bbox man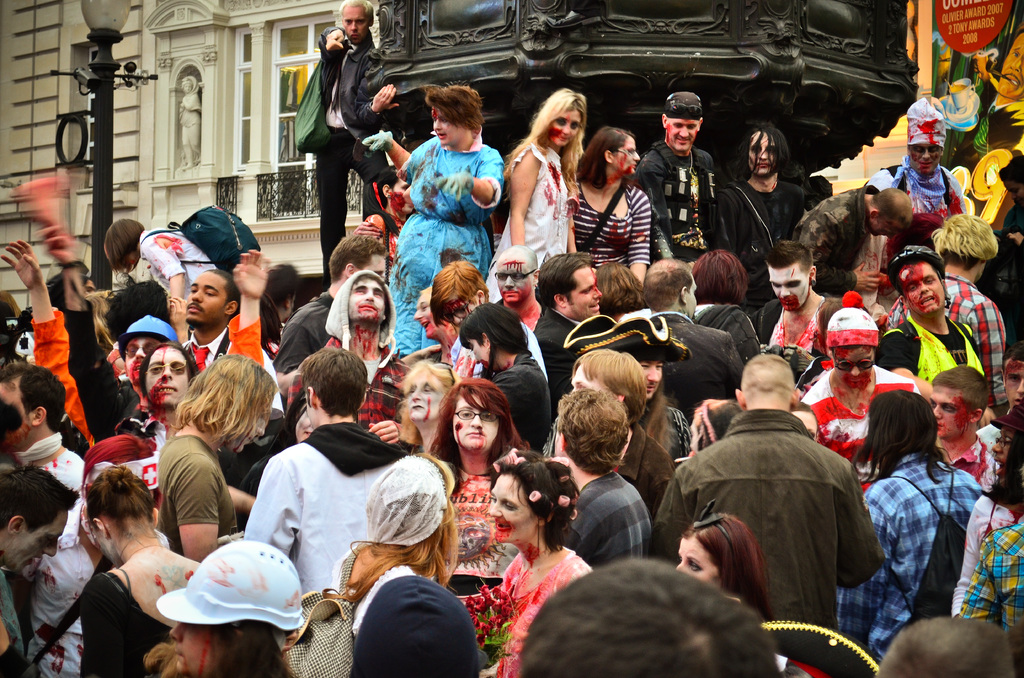
bbox(180, 267, 245, 380)
